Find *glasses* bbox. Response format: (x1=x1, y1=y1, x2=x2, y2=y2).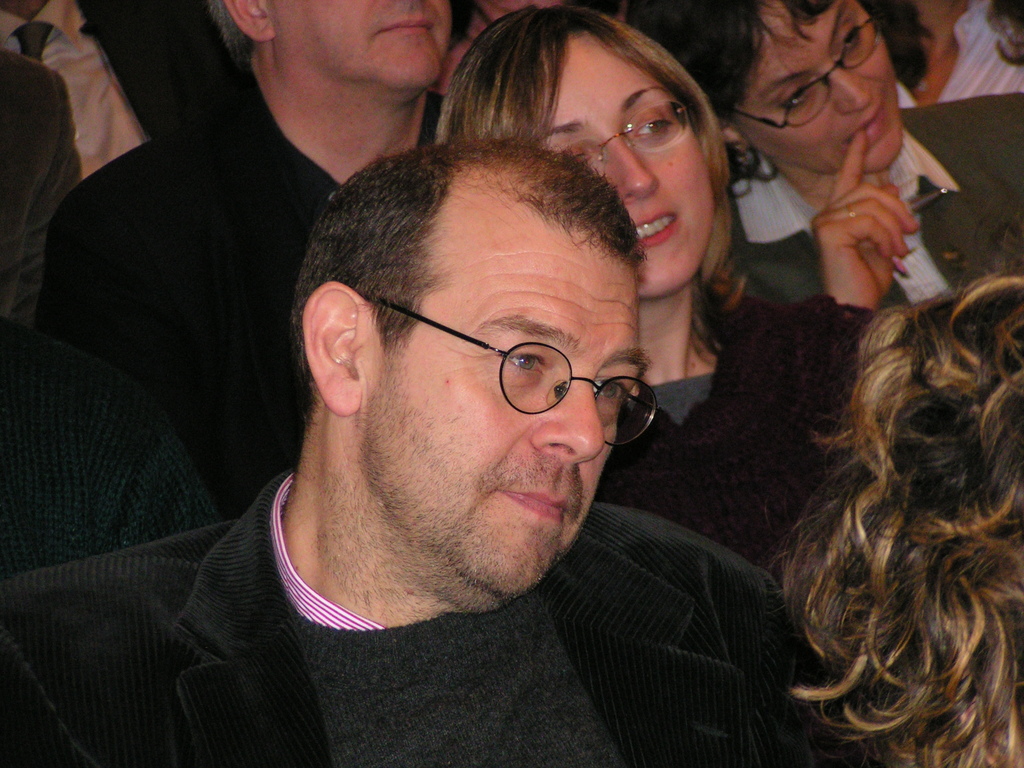
(x1=552, y1=101, x2=690, y2=180).
